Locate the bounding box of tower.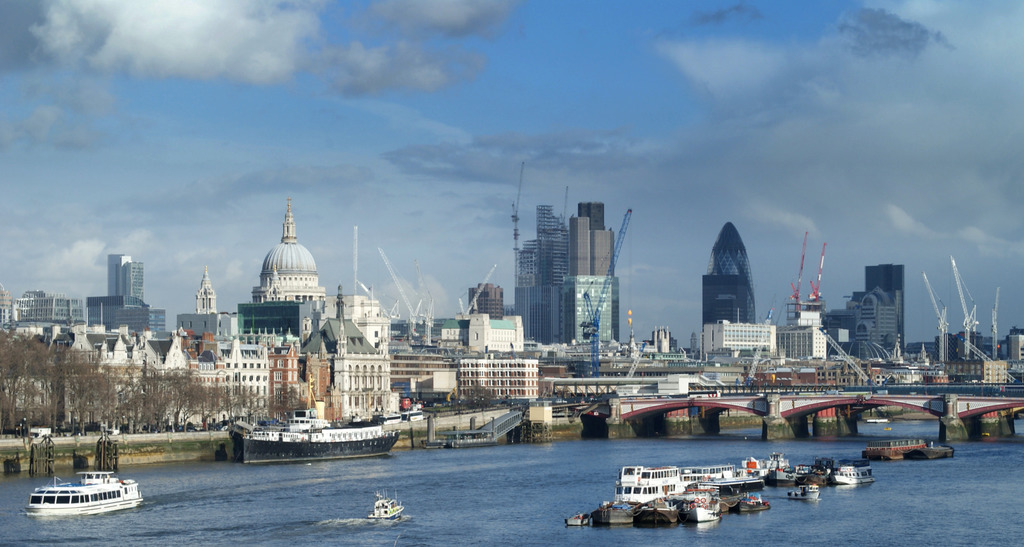
Bounding box: 516/195/569/342.
